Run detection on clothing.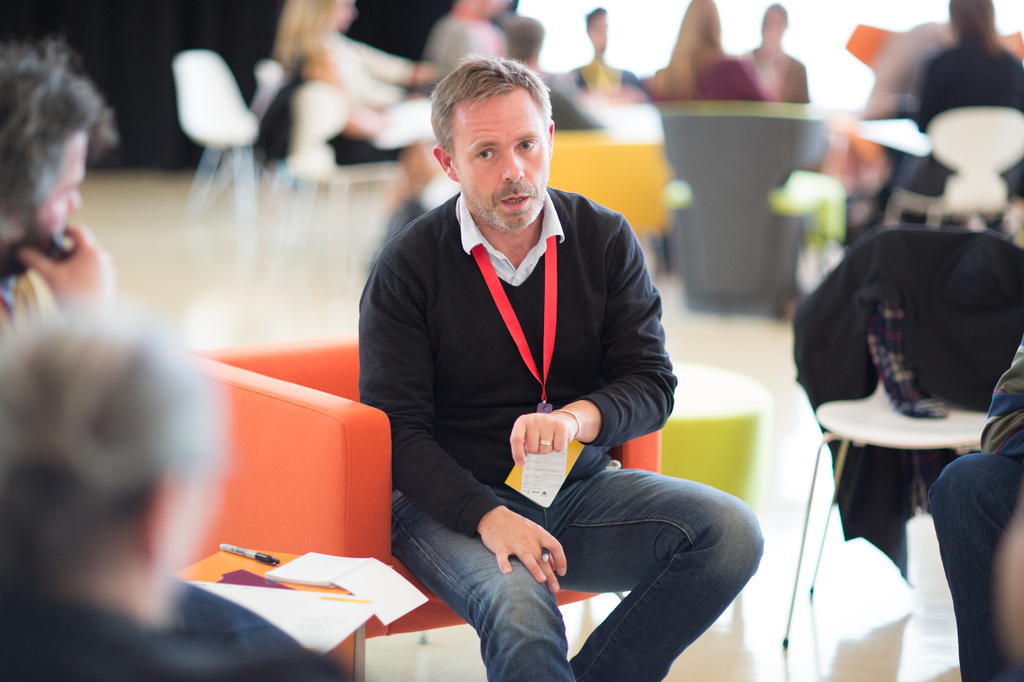
Result: x1=362, y1=181, x2=822, y2=681.
